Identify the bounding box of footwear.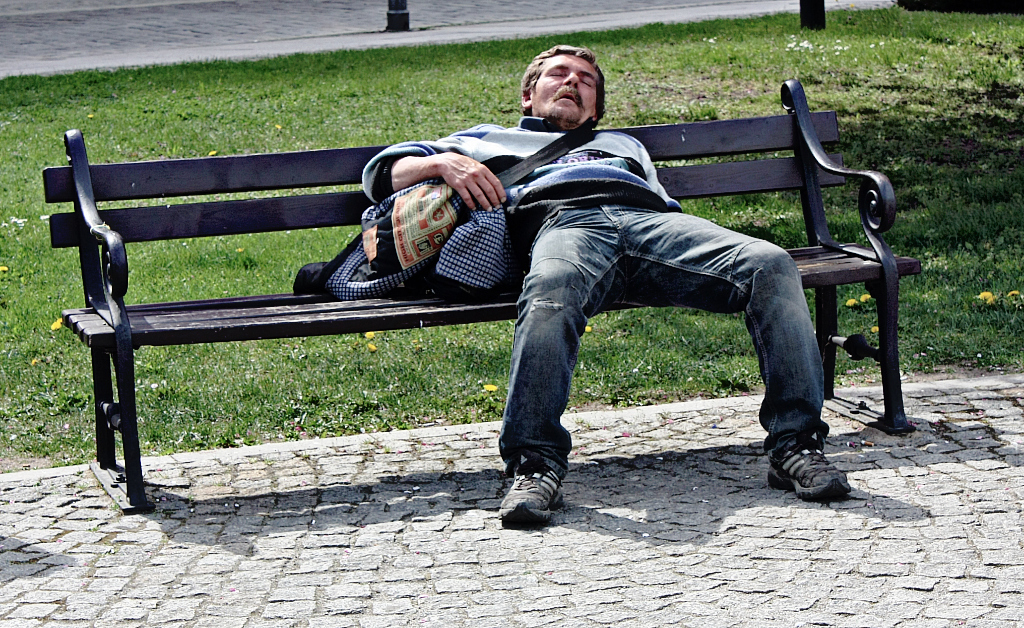
501 462 567 531.
